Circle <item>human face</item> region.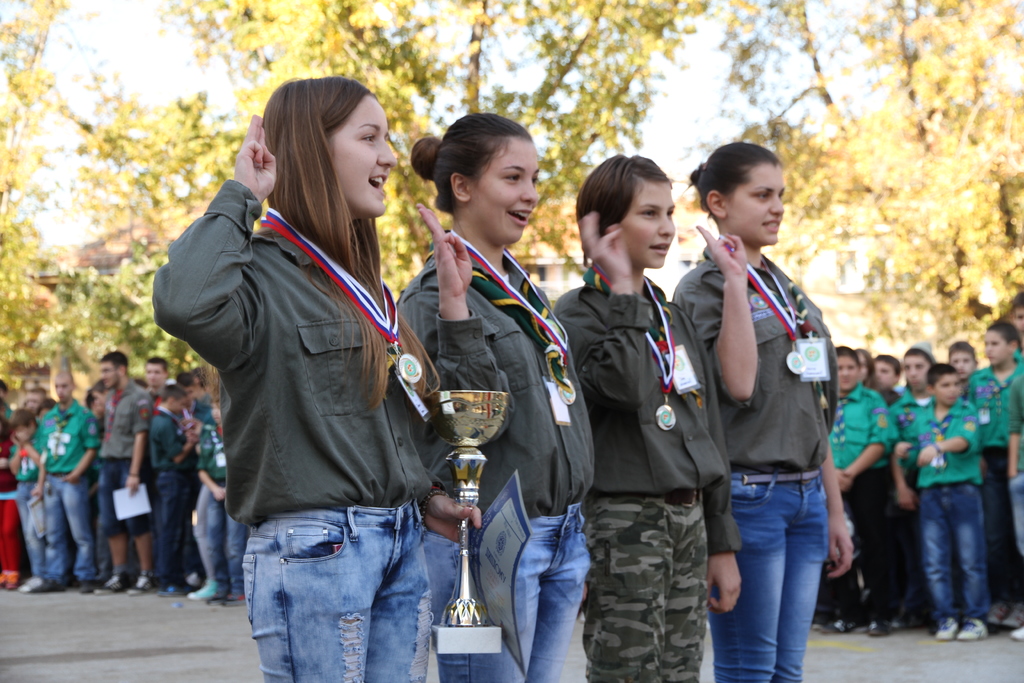
Region: 951:350:972:377.
